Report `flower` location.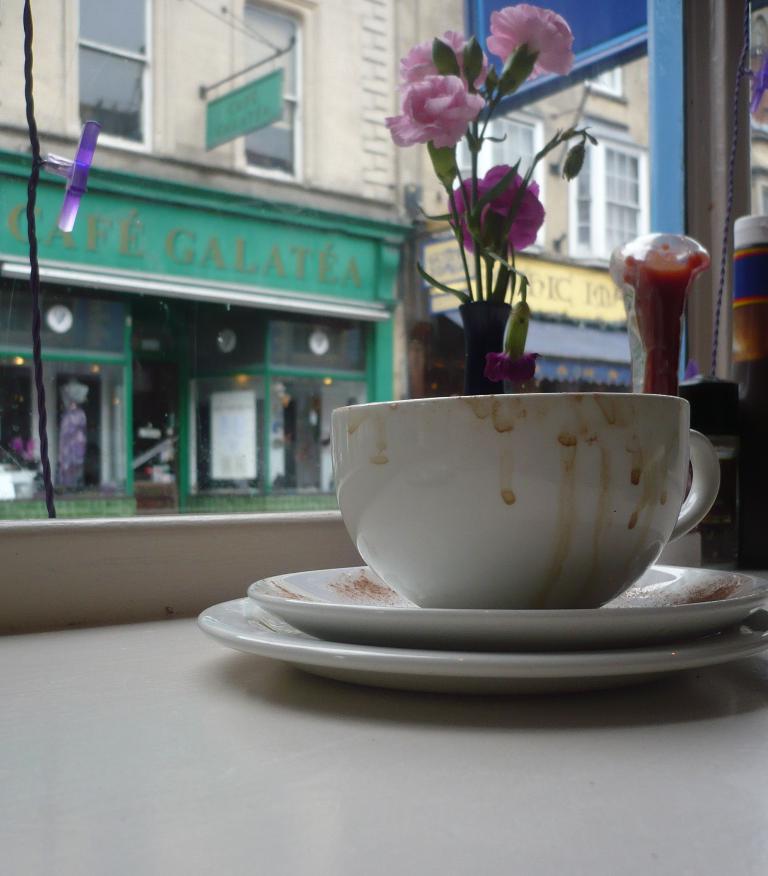
Report: <region>398, 31, 490, 89</region>.
